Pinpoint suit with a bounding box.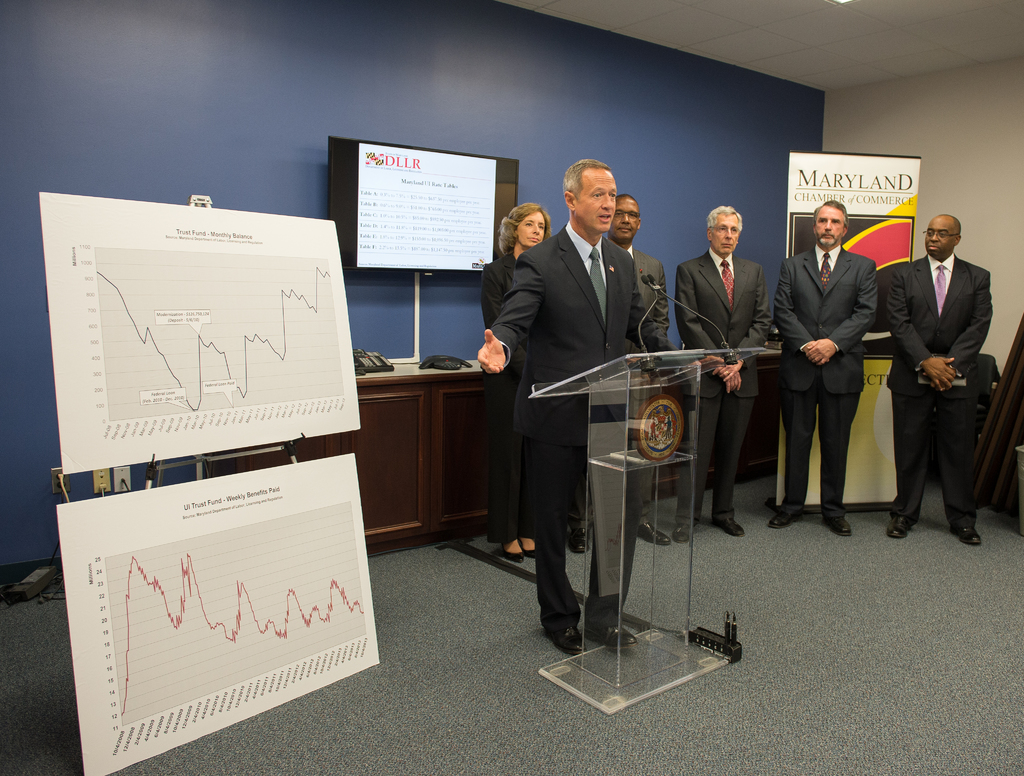
488 225 672 625.
